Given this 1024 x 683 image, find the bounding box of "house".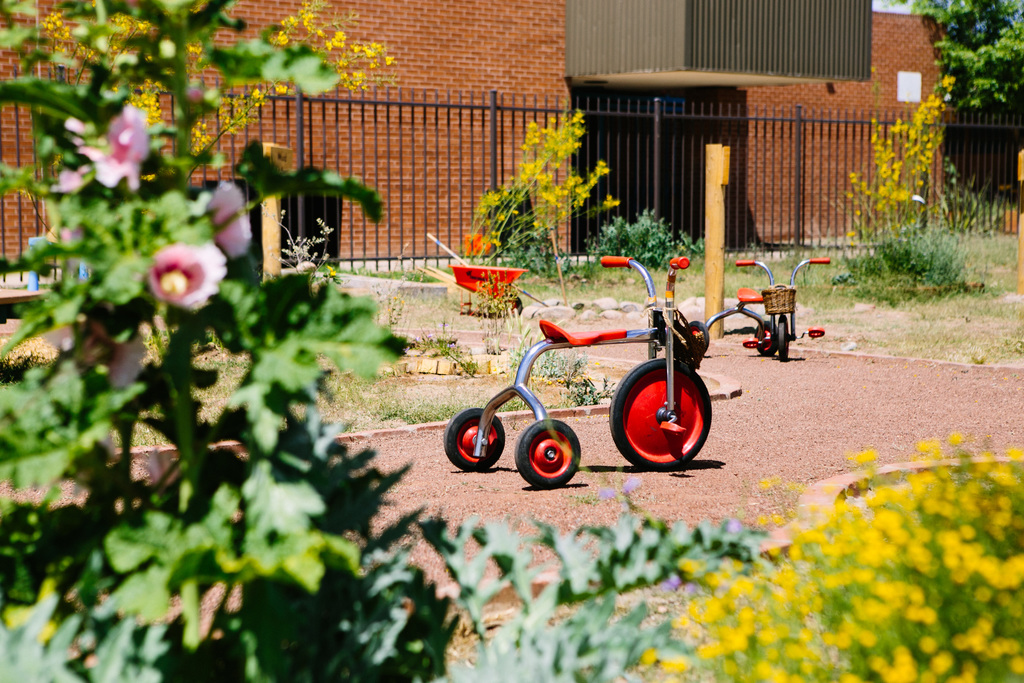
(x1=1, y1=0, x2=1023, y2=273).
